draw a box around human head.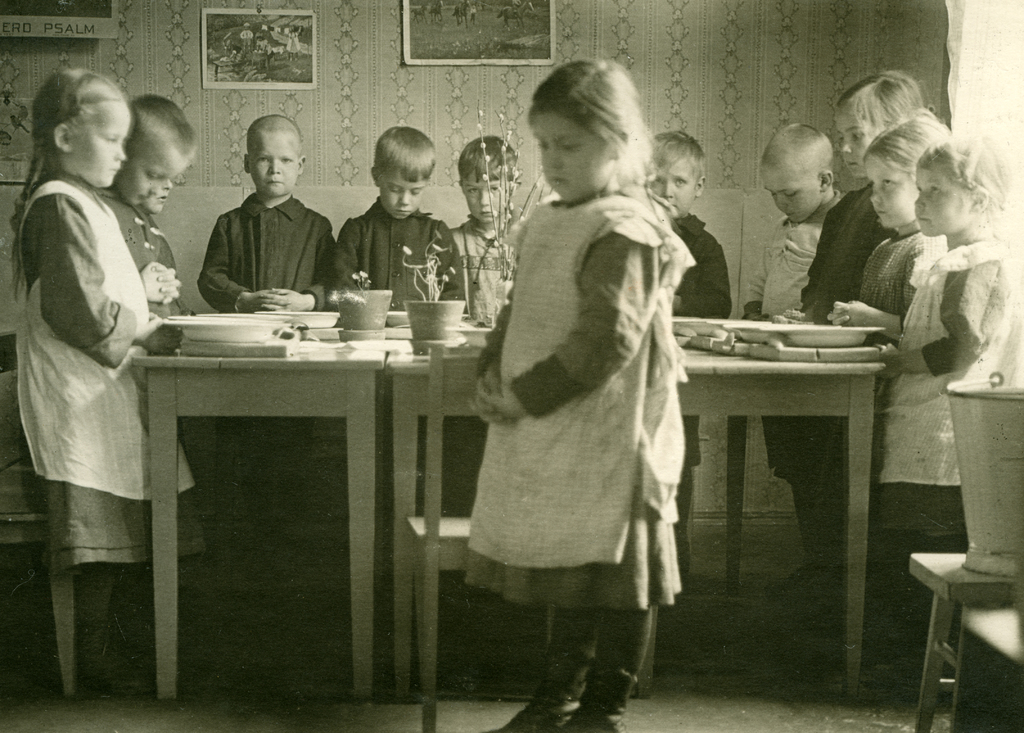
left=913, top=135, right=1014, bottom=231.
